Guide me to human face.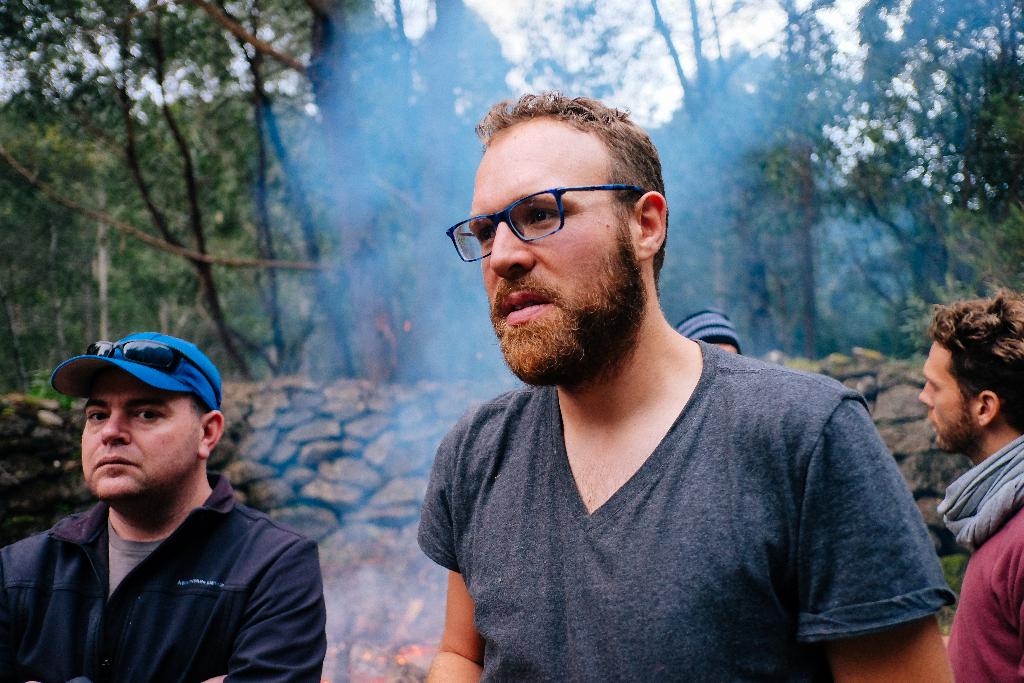
Guidance: region(916, 336, 980, 451).
